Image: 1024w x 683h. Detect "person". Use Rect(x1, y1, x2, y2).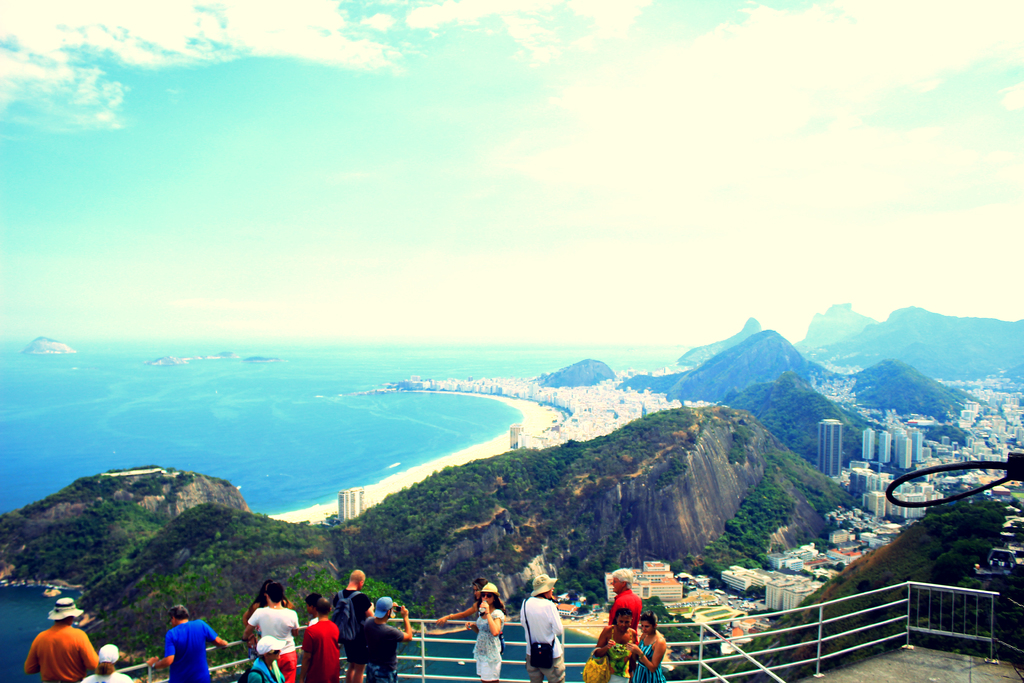
Rect(331, 566, 377, 682).
